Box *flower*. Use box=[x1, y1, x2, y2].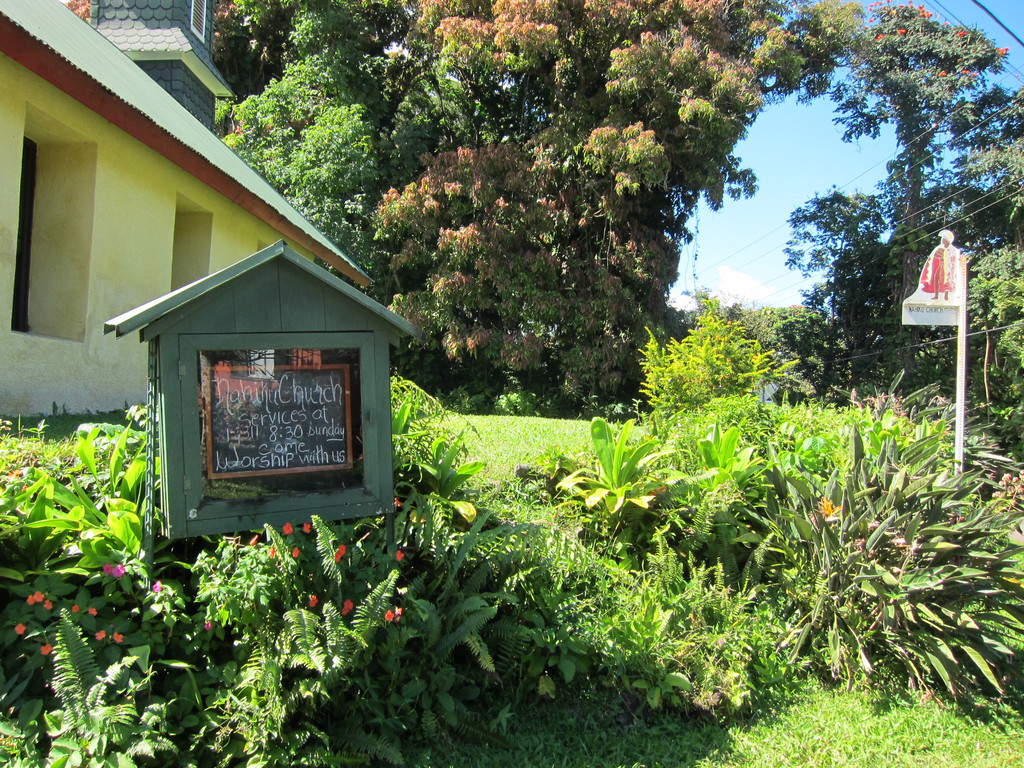
box=[115, 561, 127, 579].
